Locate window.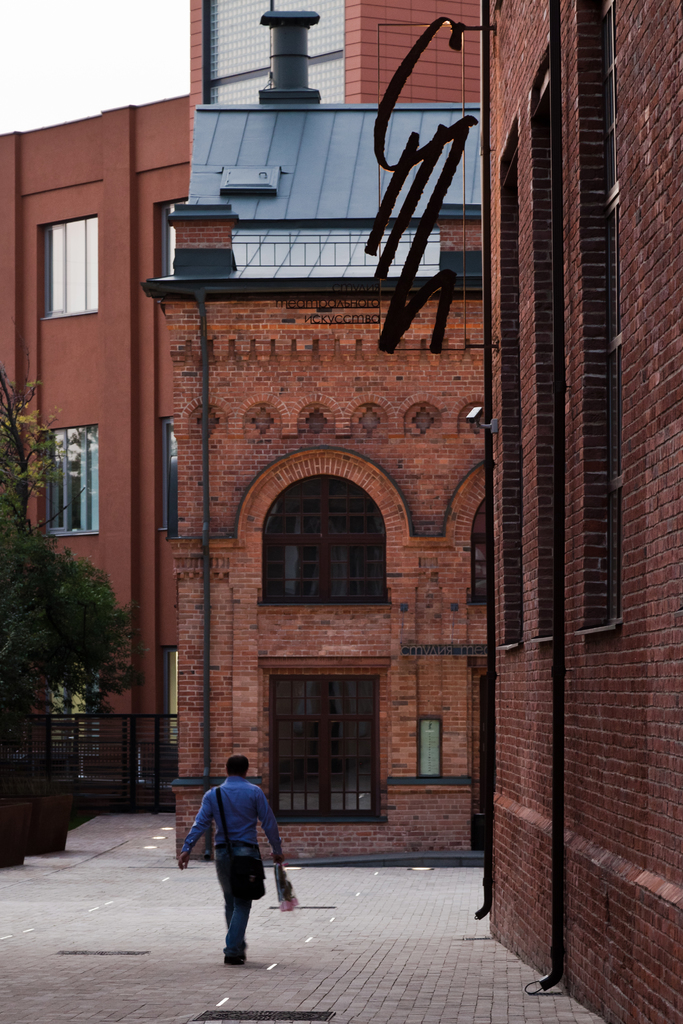
Bounding box: <region>38, 422, 101, 540</region>.
